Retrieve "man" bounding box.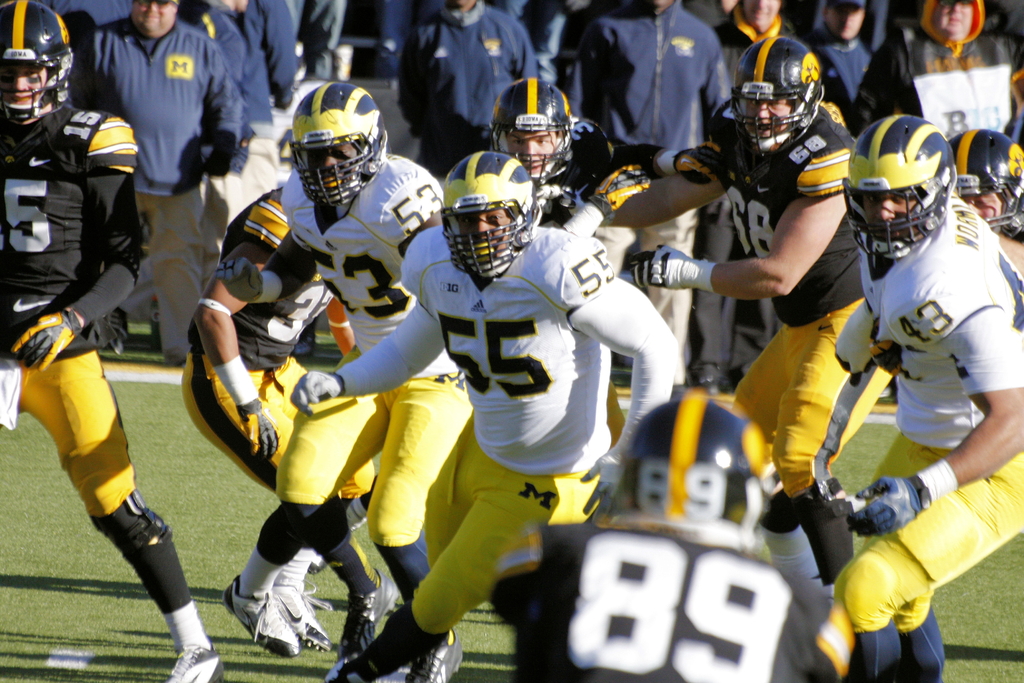
Bounding box: [167, 166, 415, 633].
